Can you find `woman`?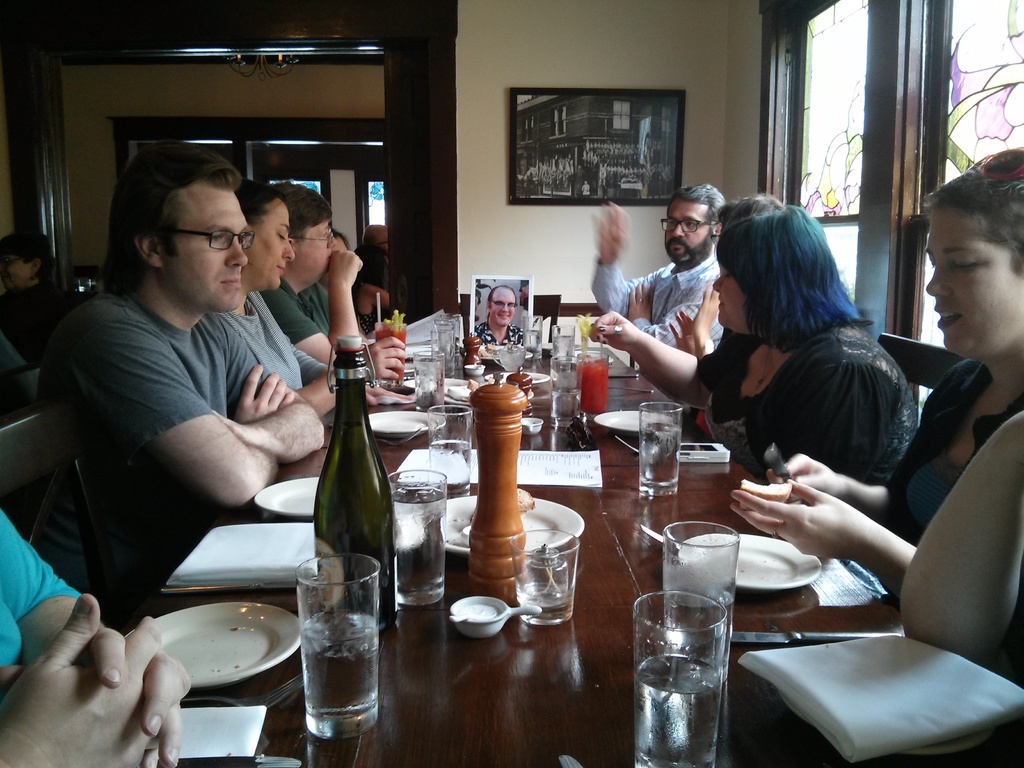
Yes, bounding box: <bbox>0, 238, 68, 365</bbox>.
